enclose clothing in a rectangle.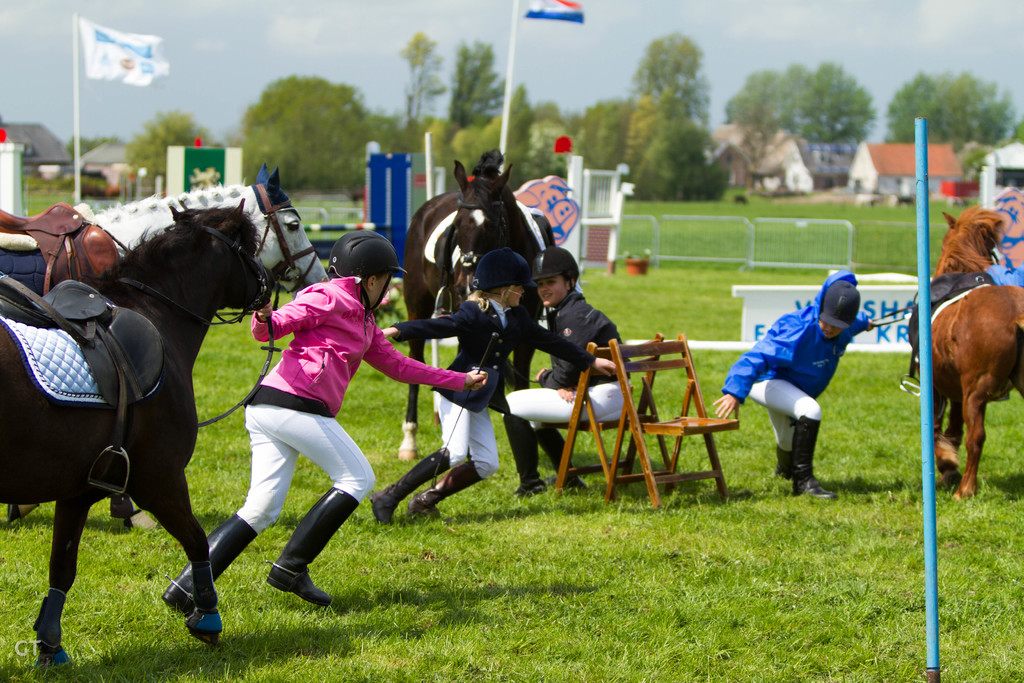
x1=238, y1=267, x2=465, y2=537.
